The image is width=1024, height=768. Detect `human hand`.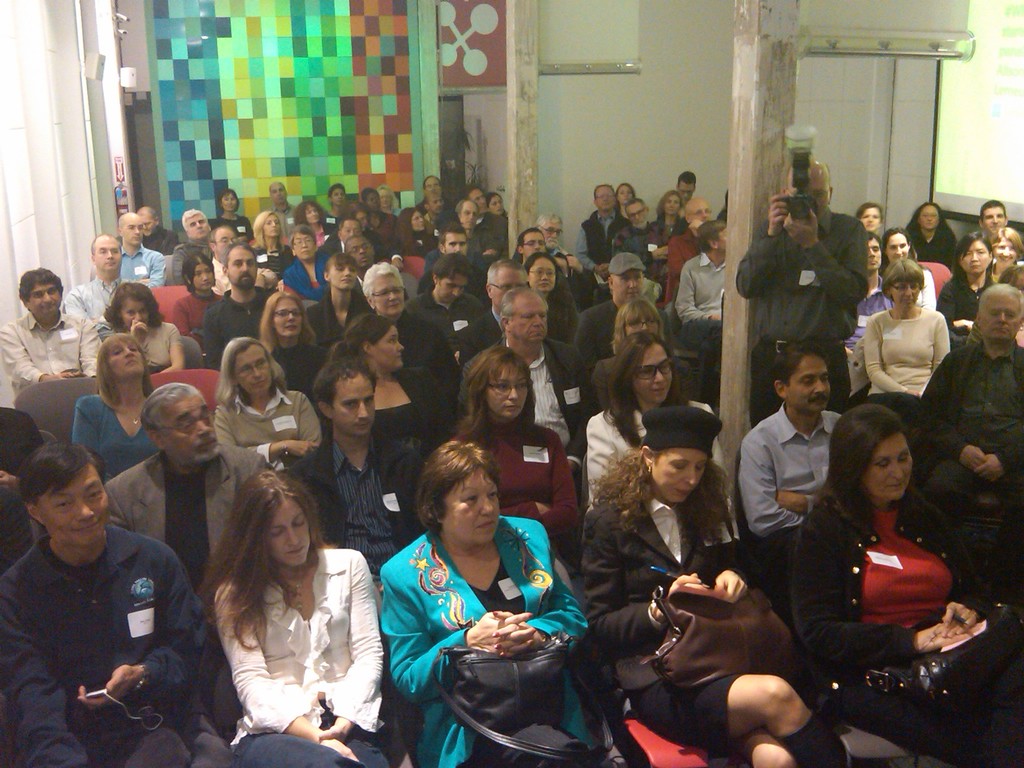
Detection: l=49, t=371, r=81, b=381.
